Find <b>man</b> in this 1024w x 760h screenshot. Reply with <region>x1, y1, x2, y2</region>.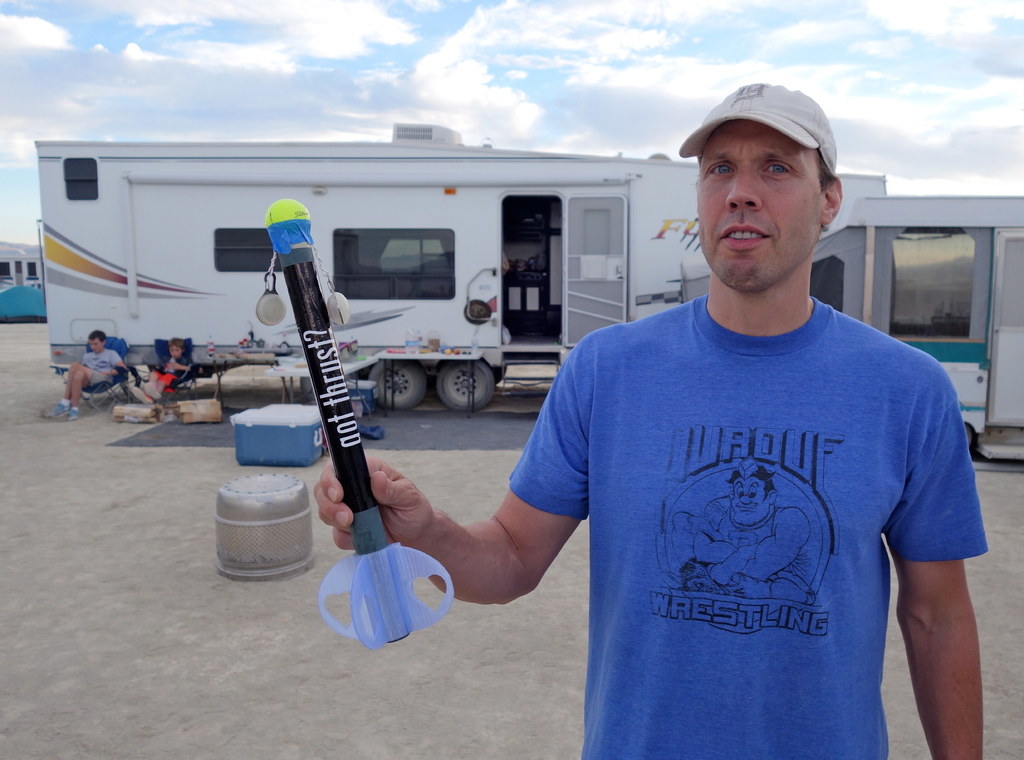
<region>64, 333, 127, 418</region>.
